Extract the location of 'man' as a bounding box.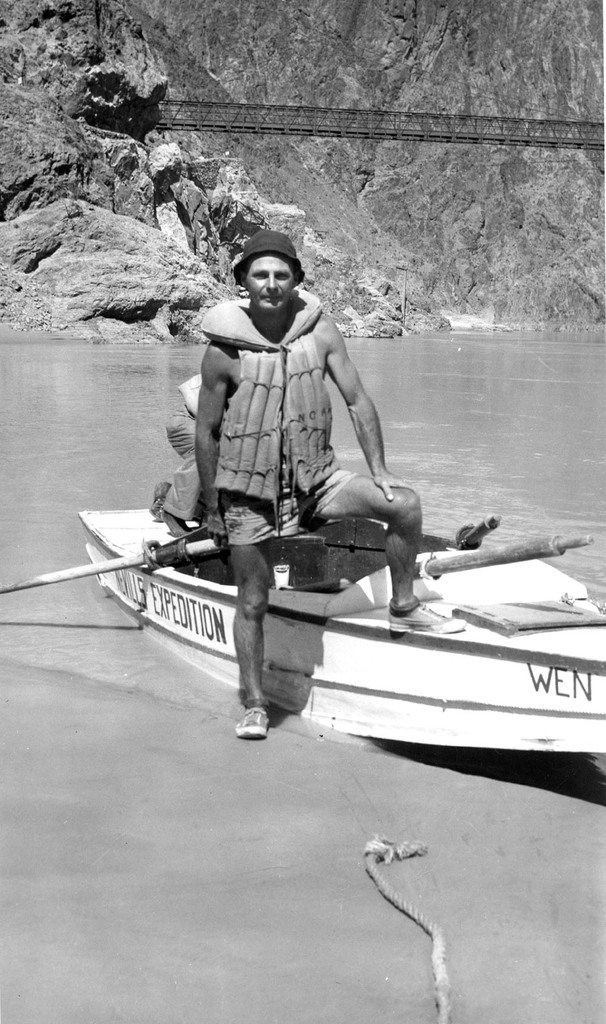
[left=159, top=220, right=414, bottom=640].
